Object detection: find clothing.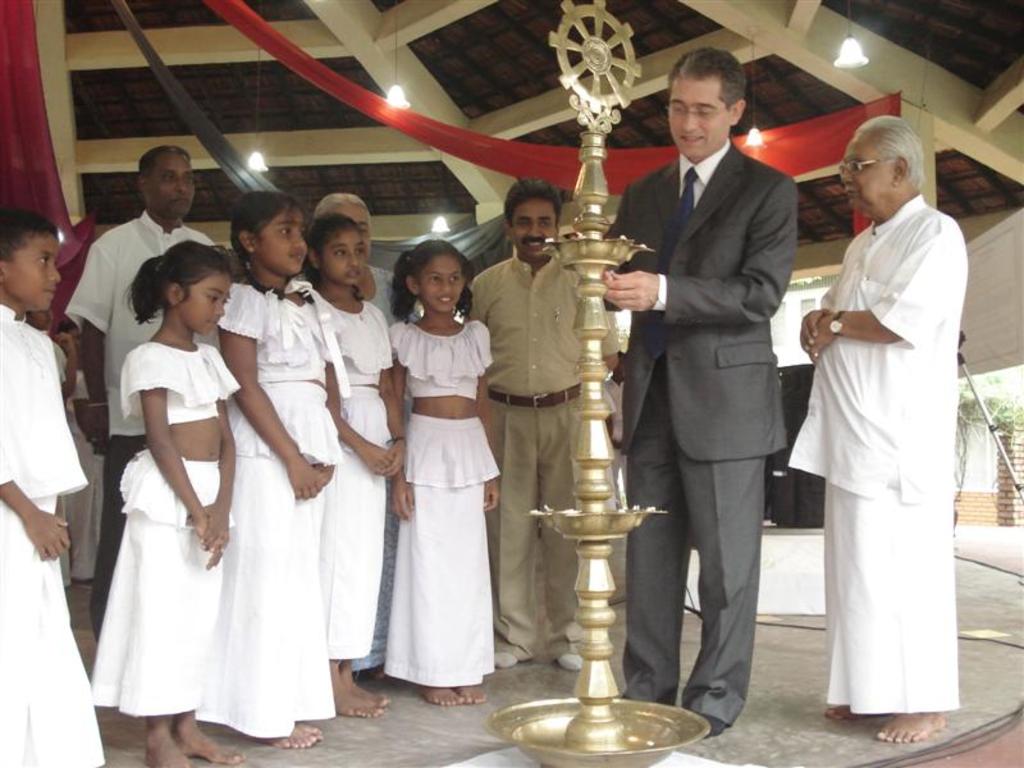
(0, 308, 90, 767).
